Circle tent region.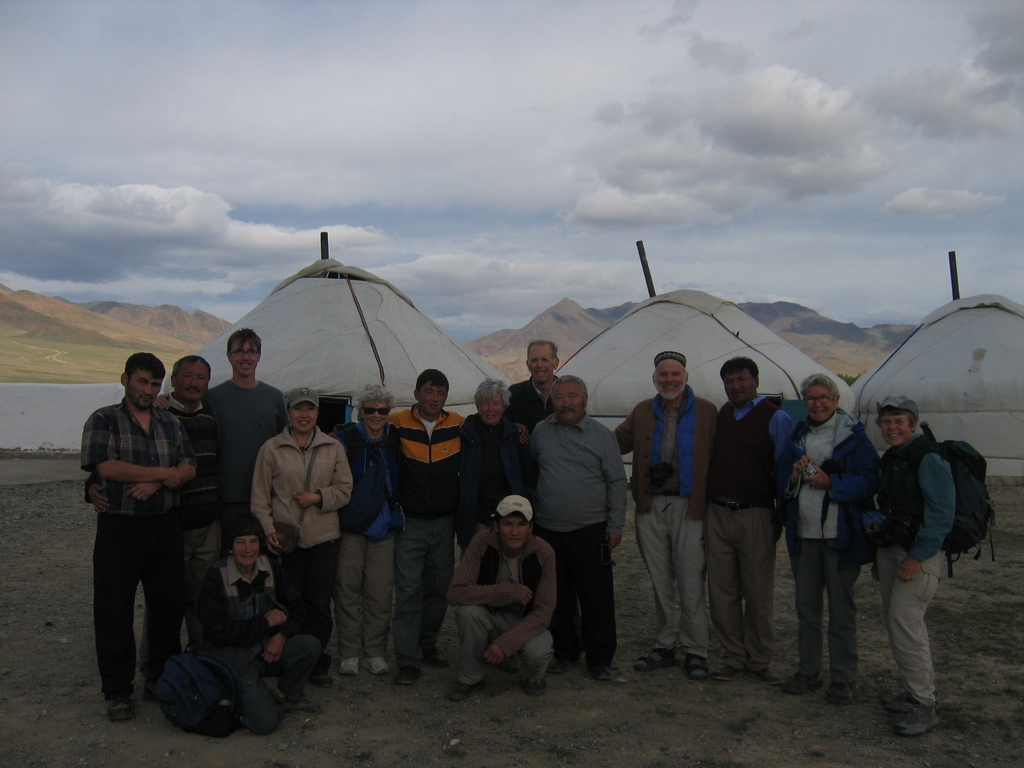
Region: (545,292,858,475).
